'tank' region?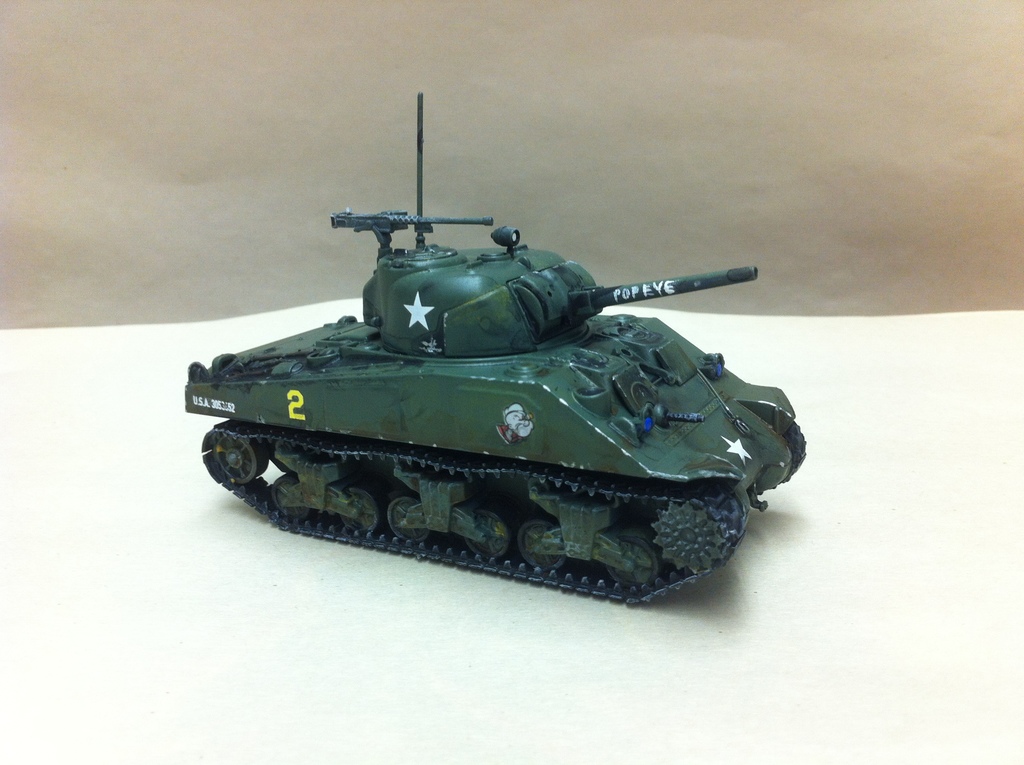
select_region(184, 91, 806, 606)
